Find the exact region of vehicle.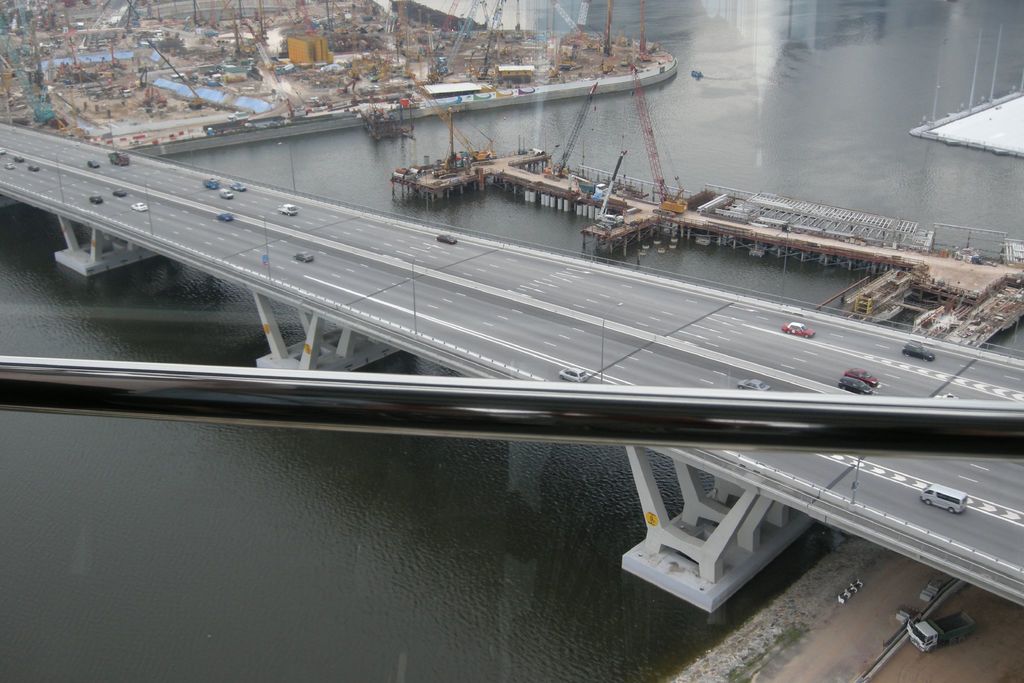
Exact region: [132,202,145,211].
